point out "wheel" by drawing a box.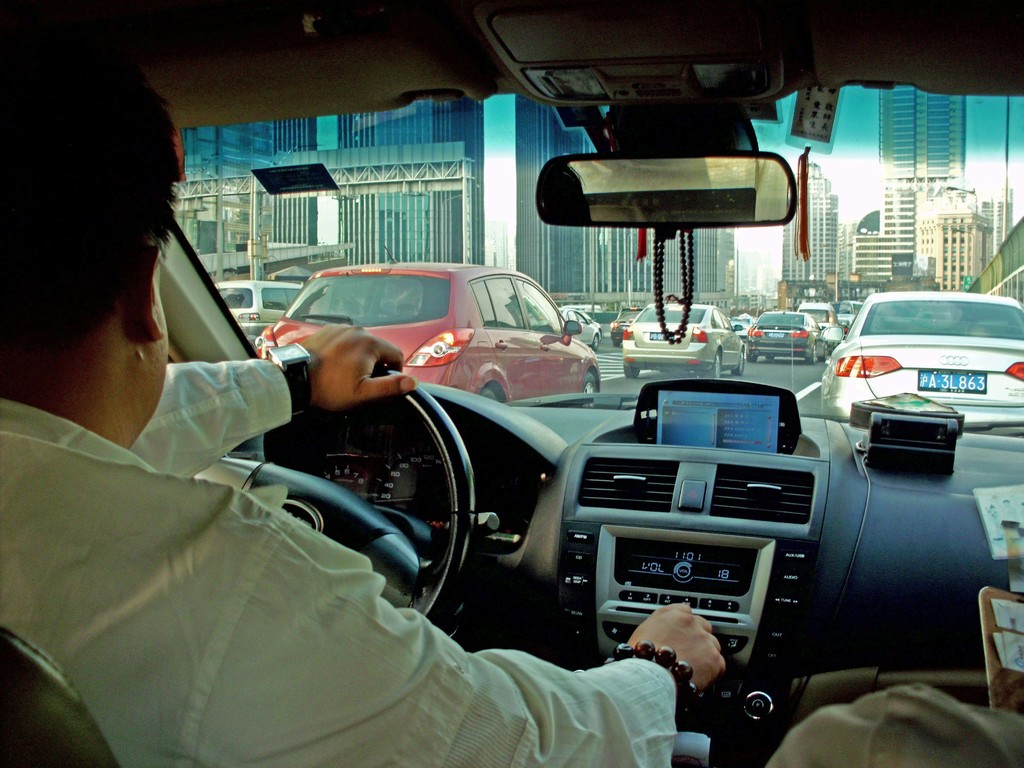
(808, 344, 816, 364).
